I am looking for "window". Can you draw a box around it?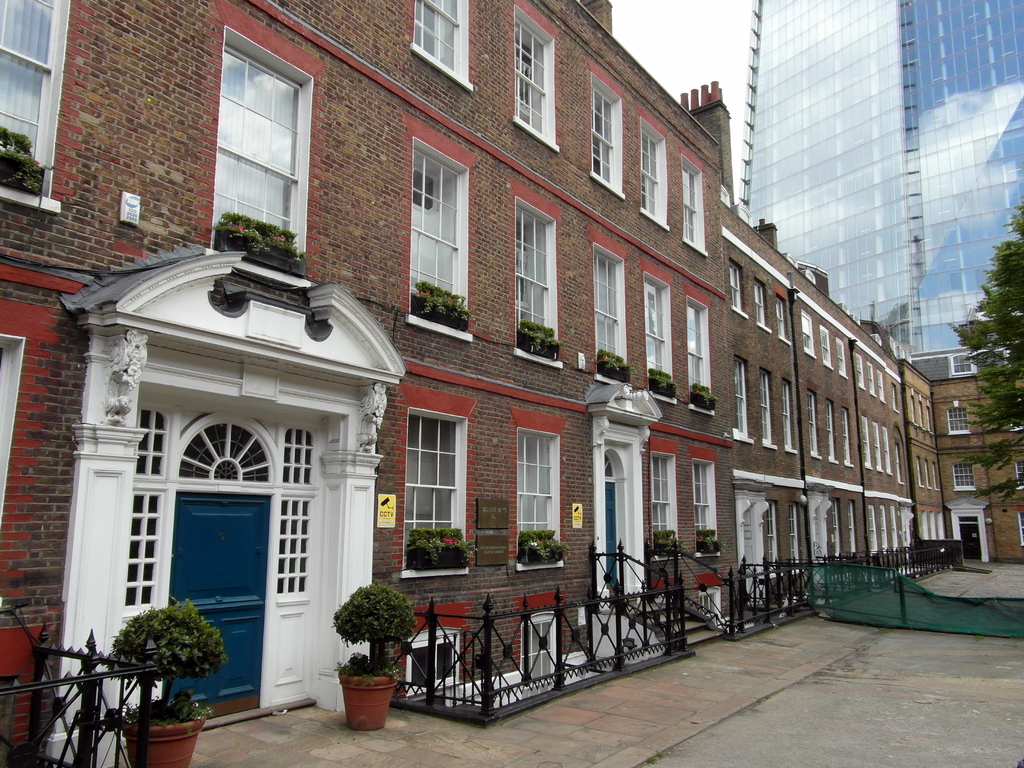
Sure, the bounding box is 868 504 881 554.
